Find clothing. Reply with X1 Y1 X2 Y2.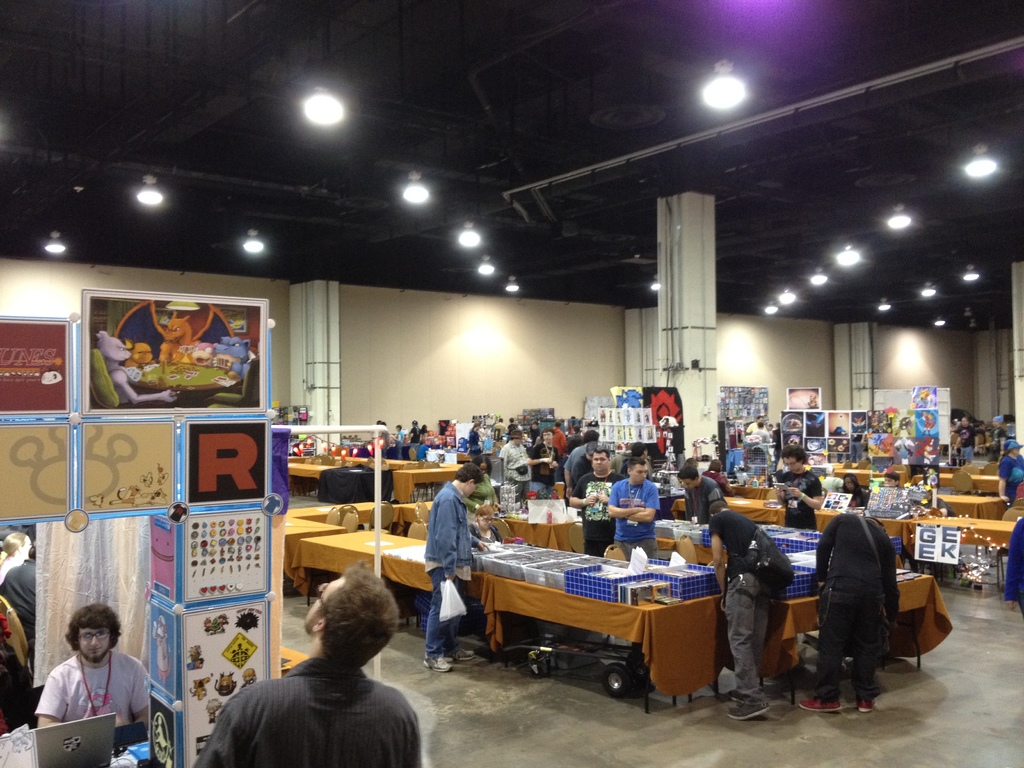
392 431 406 447.
